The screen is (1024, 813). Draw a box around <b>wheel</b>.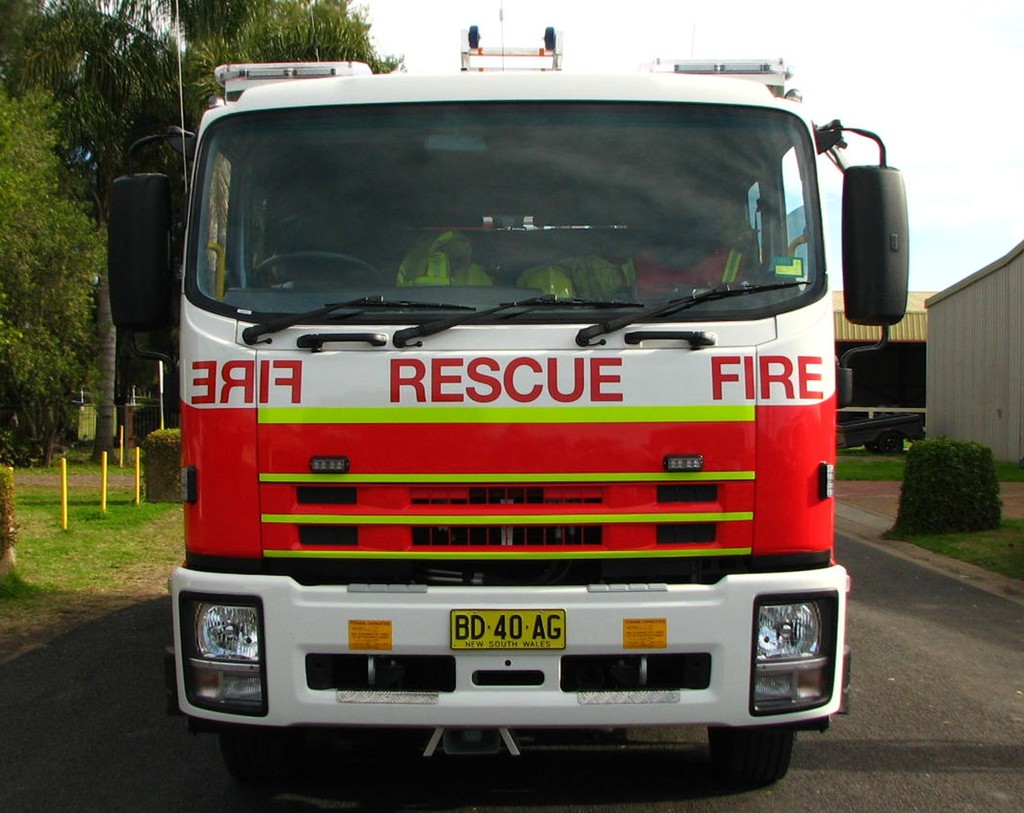
Rect(251, 248, 385, 288).
